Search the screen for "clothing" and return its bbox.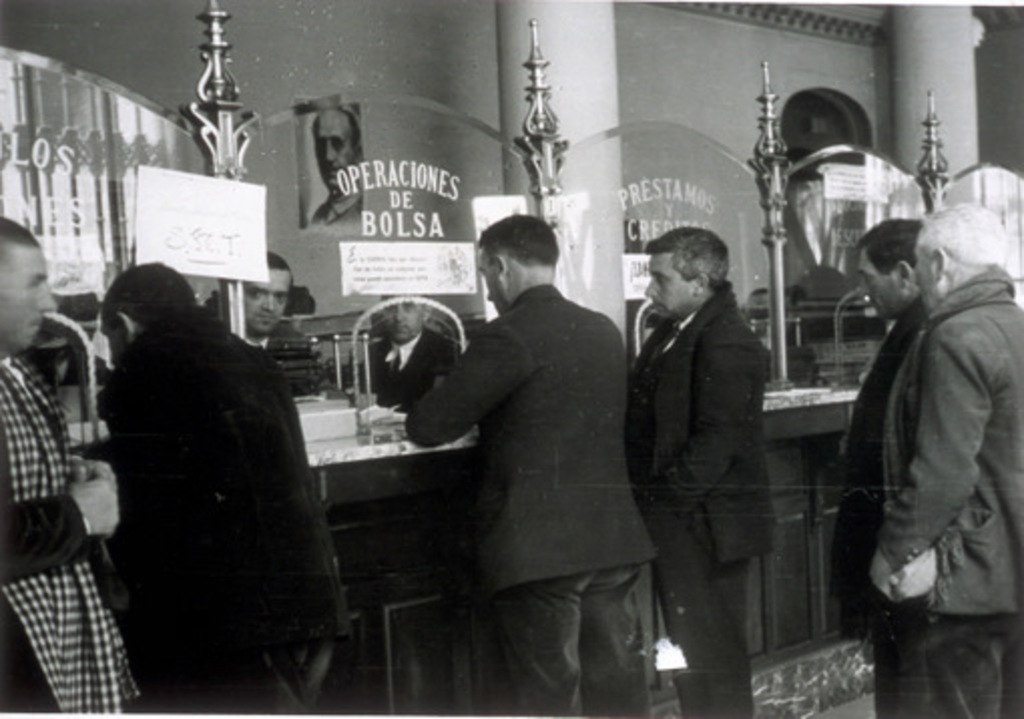
Found: 211, 309, 327, 398.
